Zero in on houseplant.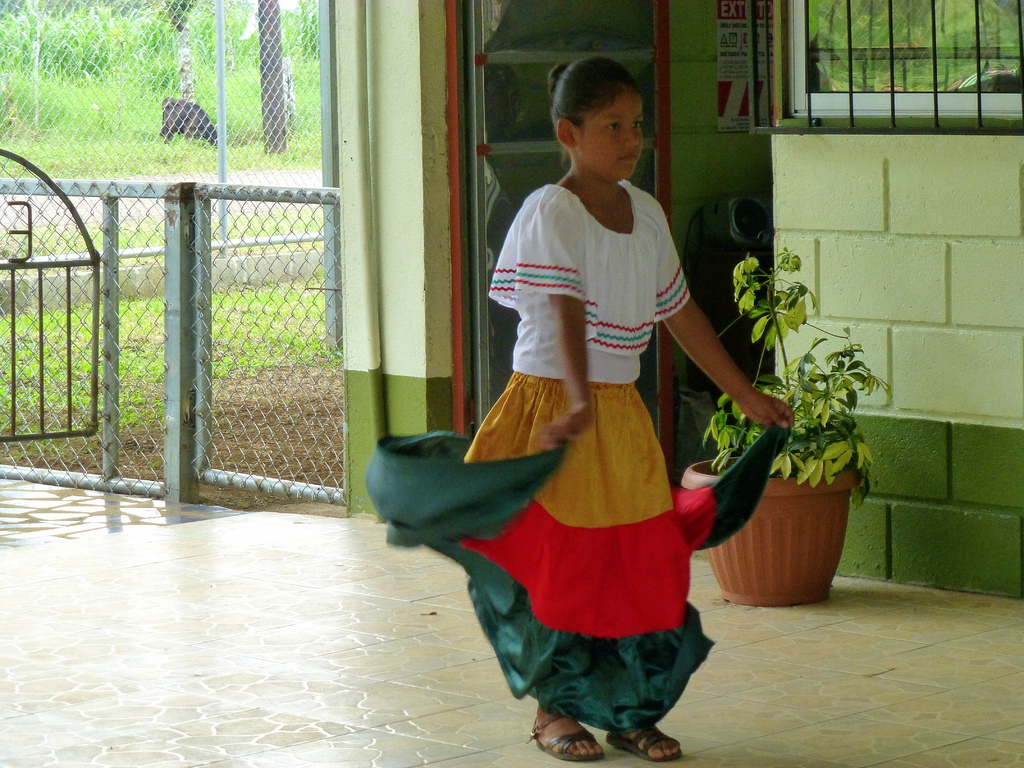
Zeroed in: rect(685, 253, 895, 605).
